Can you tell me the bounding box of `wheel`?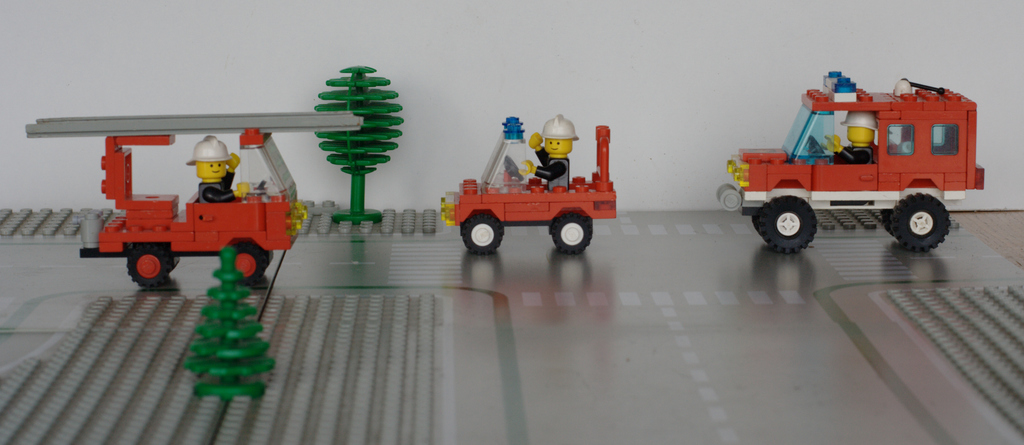
box(757, 195, 822, 254).
